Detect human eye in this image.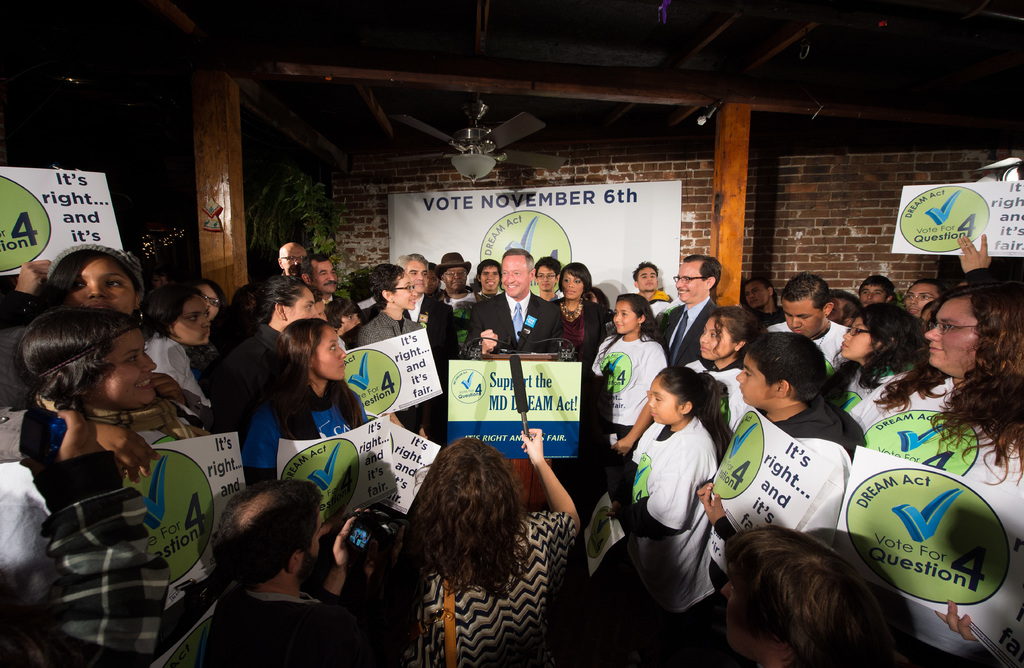
Detection: x1=940, y1=318, x2=959, y2=334.
